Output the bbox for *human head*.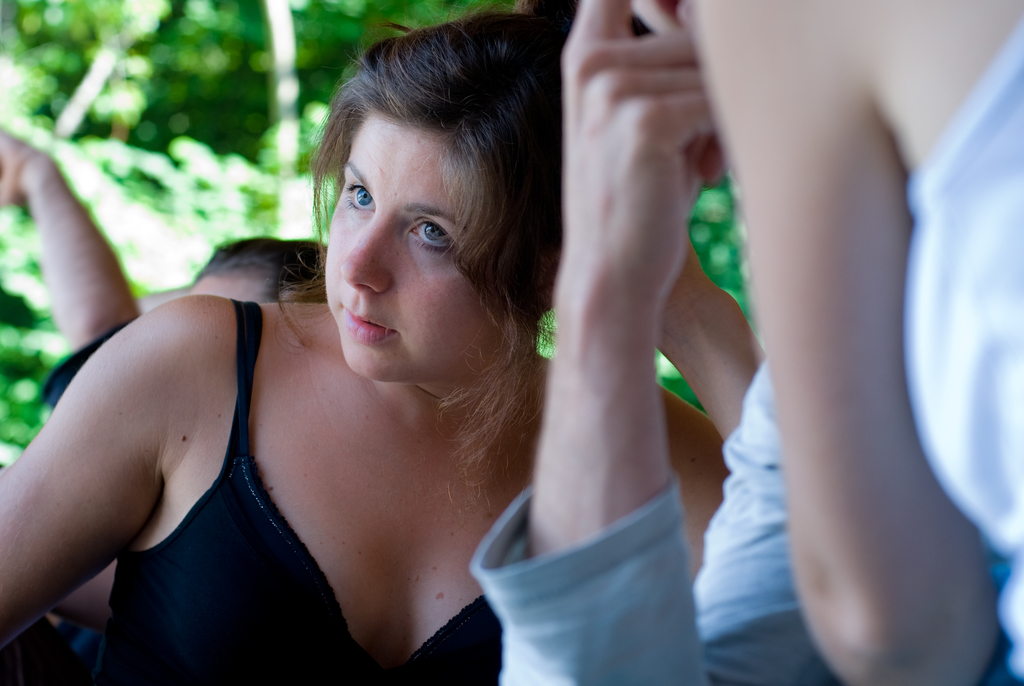
pyautogui.locateOnScreen(299, 13, 538, 441).
